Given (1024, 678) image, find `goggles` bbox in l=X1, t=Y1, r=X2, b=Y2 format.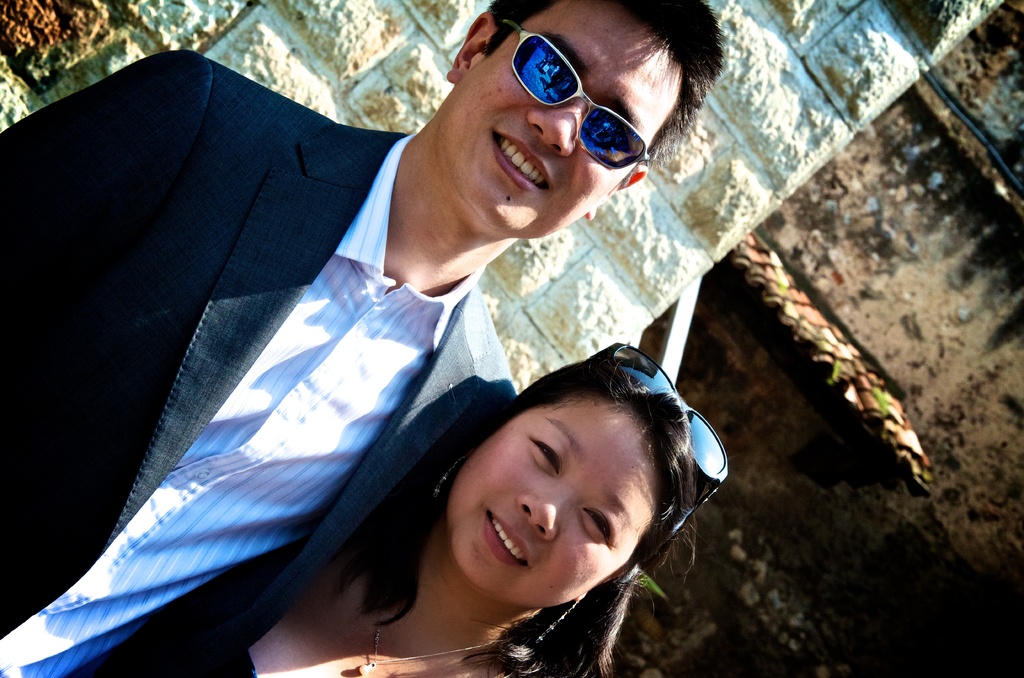
l=468, t=51, r=674, b=172.
